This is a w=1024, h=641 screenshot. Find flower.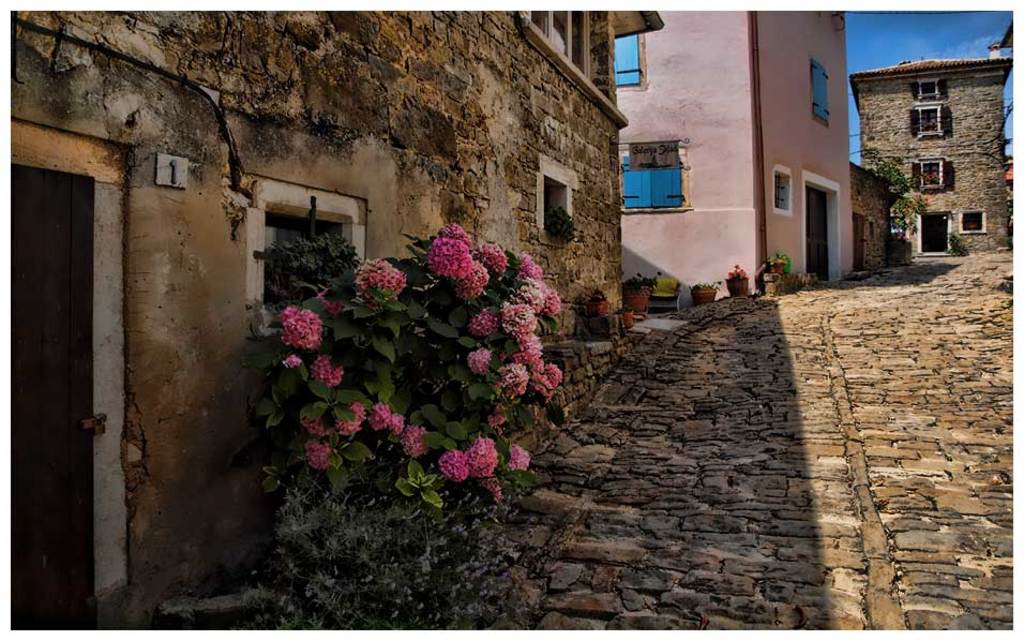
Bounding box: bbox=[315, 432, 325, 469].
